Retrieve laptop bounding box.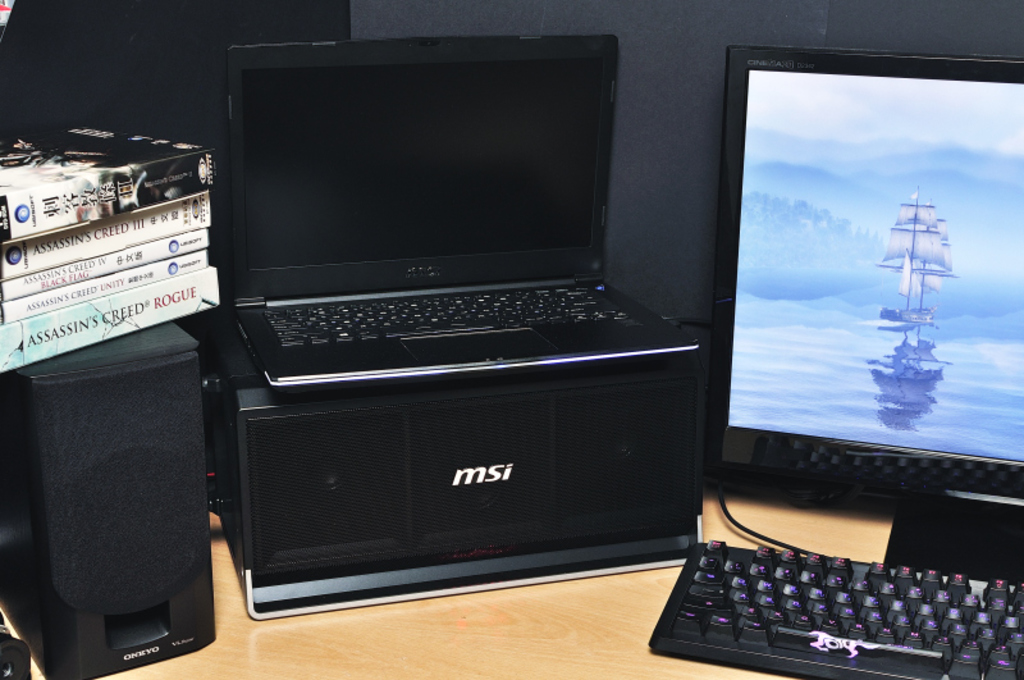
Bounding box: box(189, 20, 669, 457).
